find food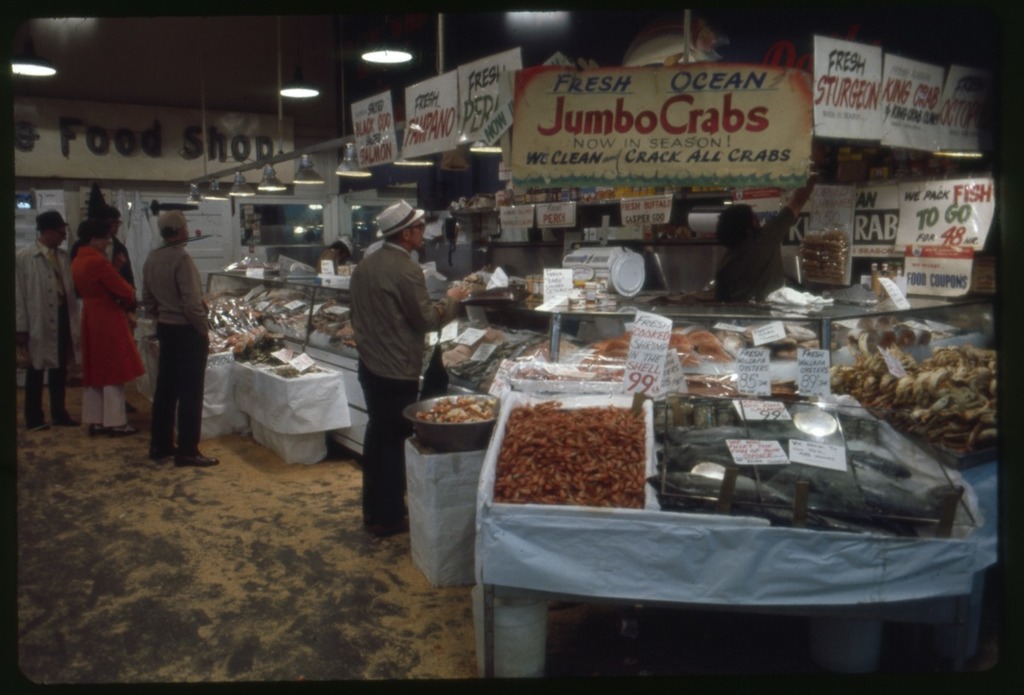
[527,396,667,509]
